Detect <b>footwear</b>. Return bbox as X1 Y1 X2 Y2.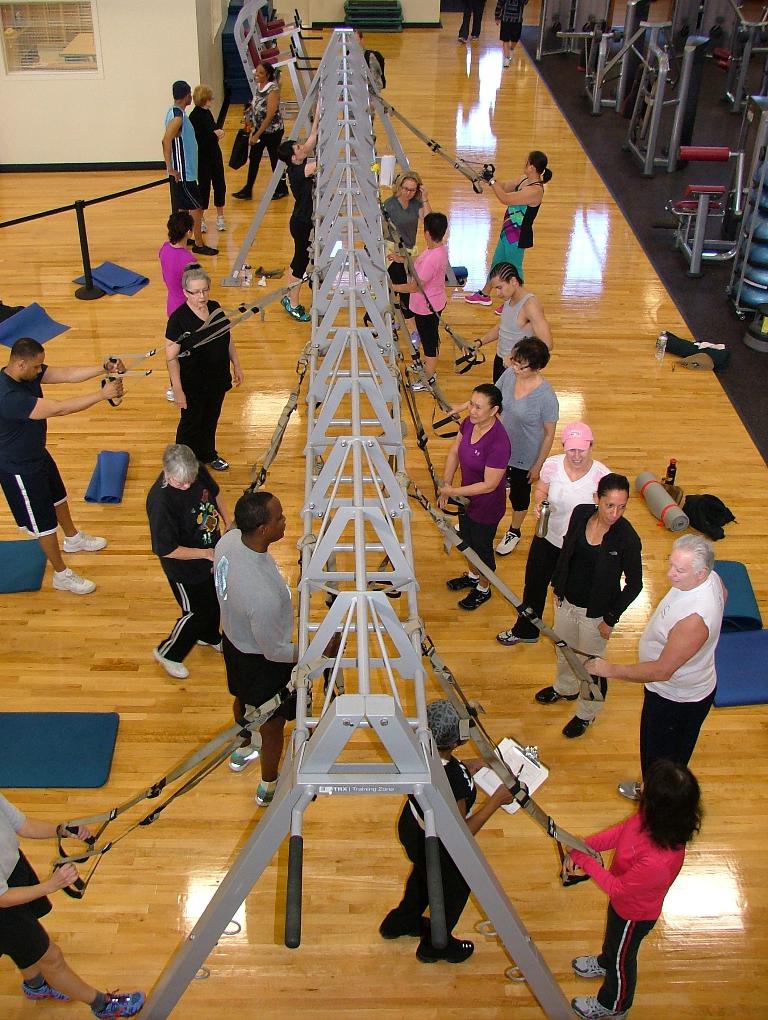
461 288 491 305.
